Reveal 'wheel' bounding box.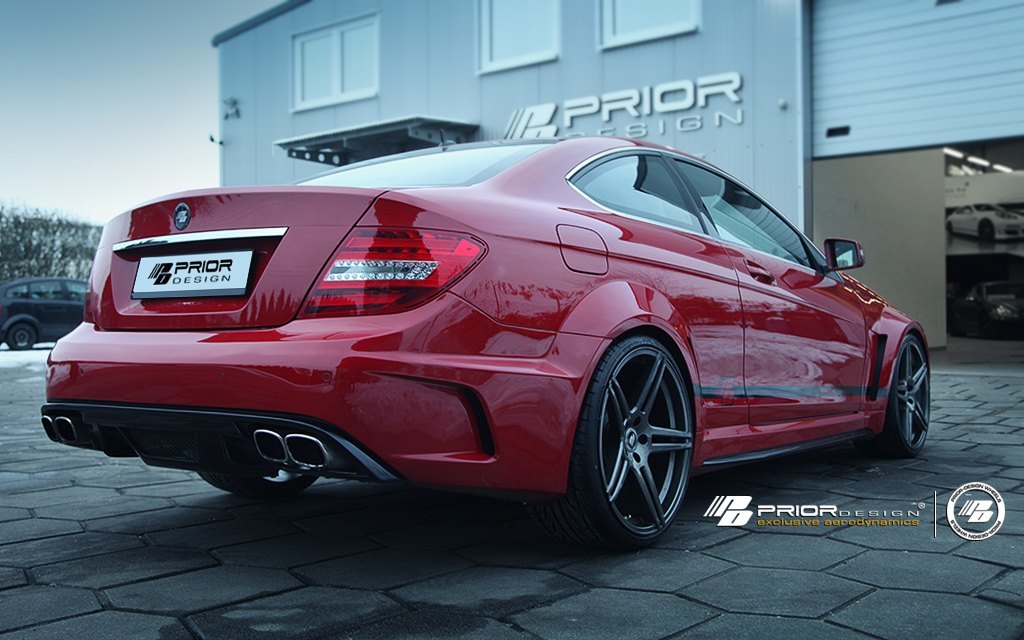
Revealed: box=[576, 333, 704, 545].
